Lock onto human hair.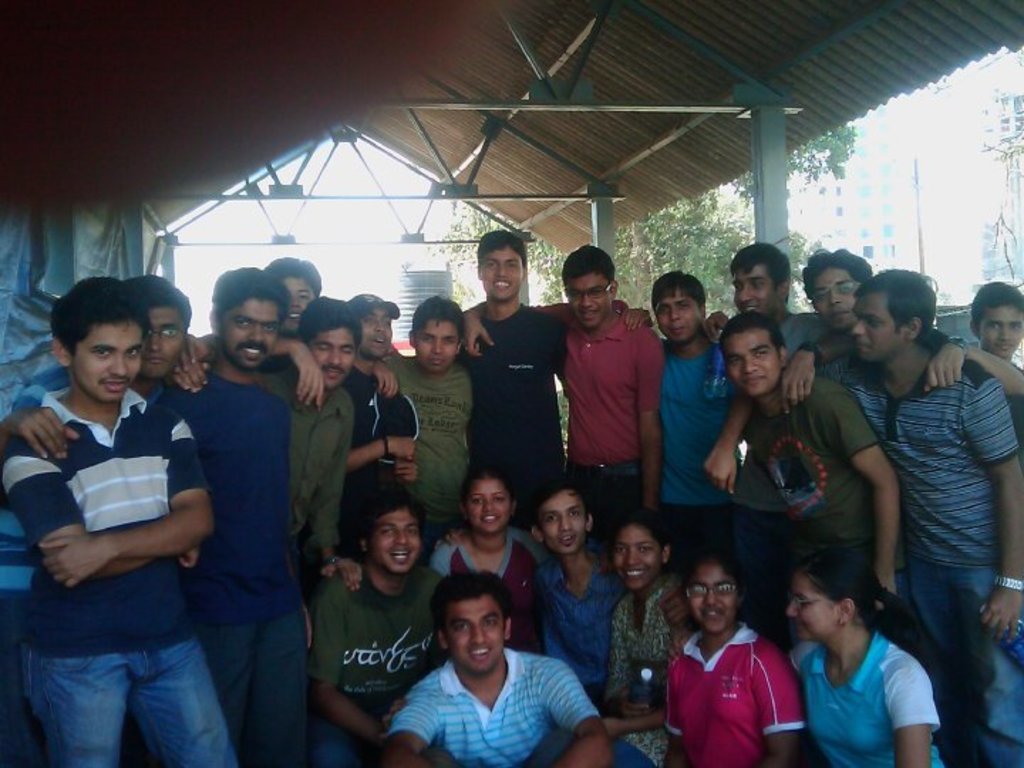
Locked: bbox=[656, 272, 703, 304].
